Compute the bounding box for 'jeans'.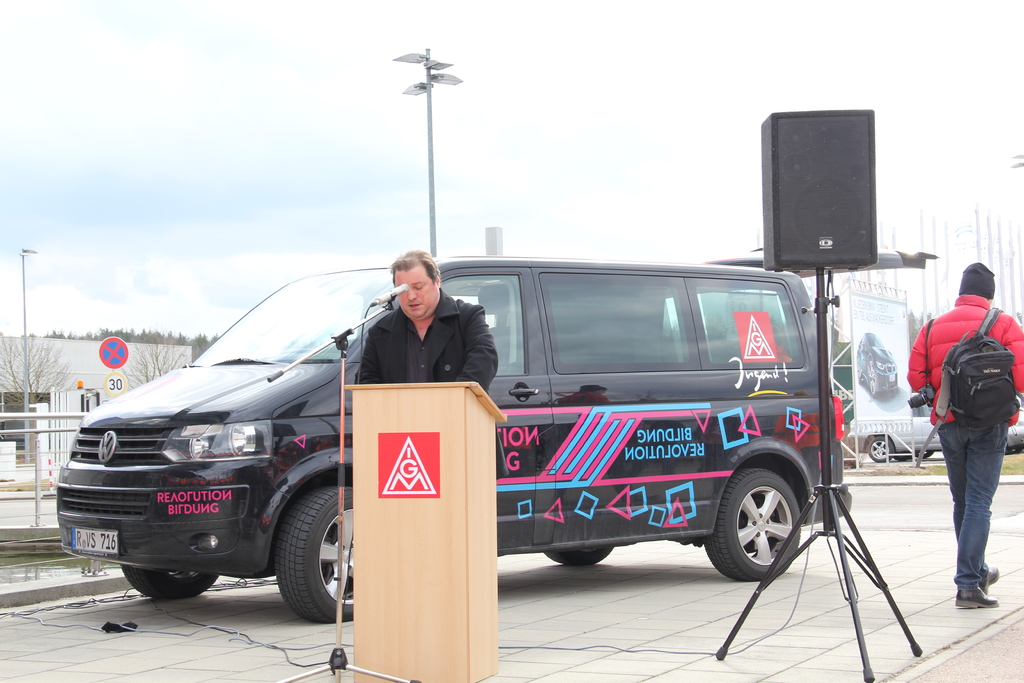
941 425 1011 602.
